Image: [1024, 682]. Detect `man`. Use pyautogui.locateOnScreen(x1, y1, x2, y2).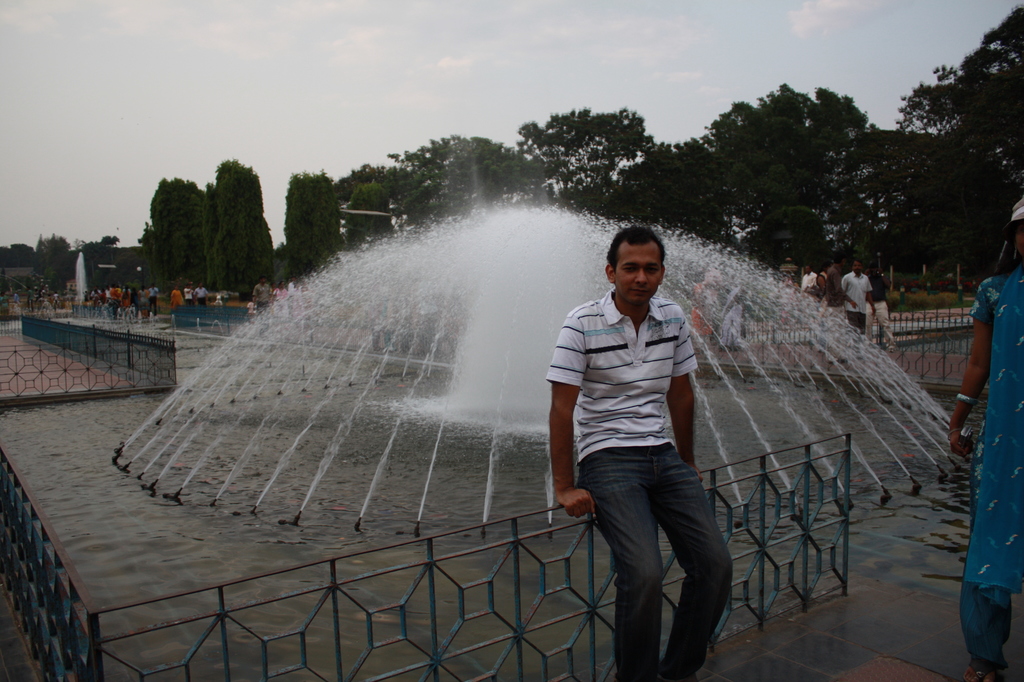
pyautogui.locateOnScreen(844, 263, 879, 333).
